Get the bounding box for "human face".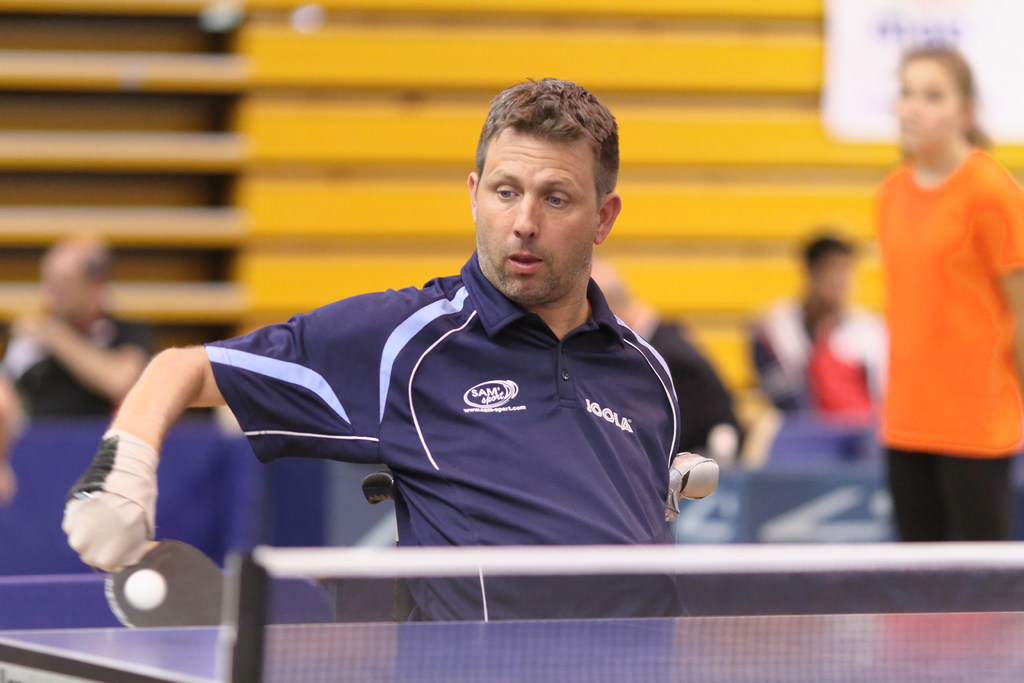
left=478, top=122, right=603, bottom=310.
